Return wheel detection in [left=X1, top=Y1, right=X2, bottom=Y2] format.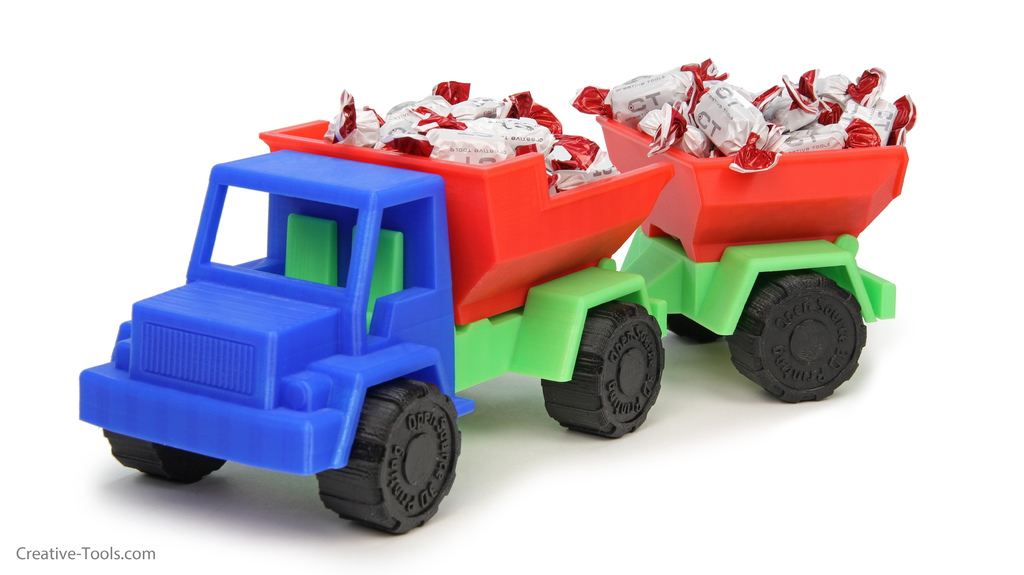
[left=667, top=312, right=723, bottom=341].
